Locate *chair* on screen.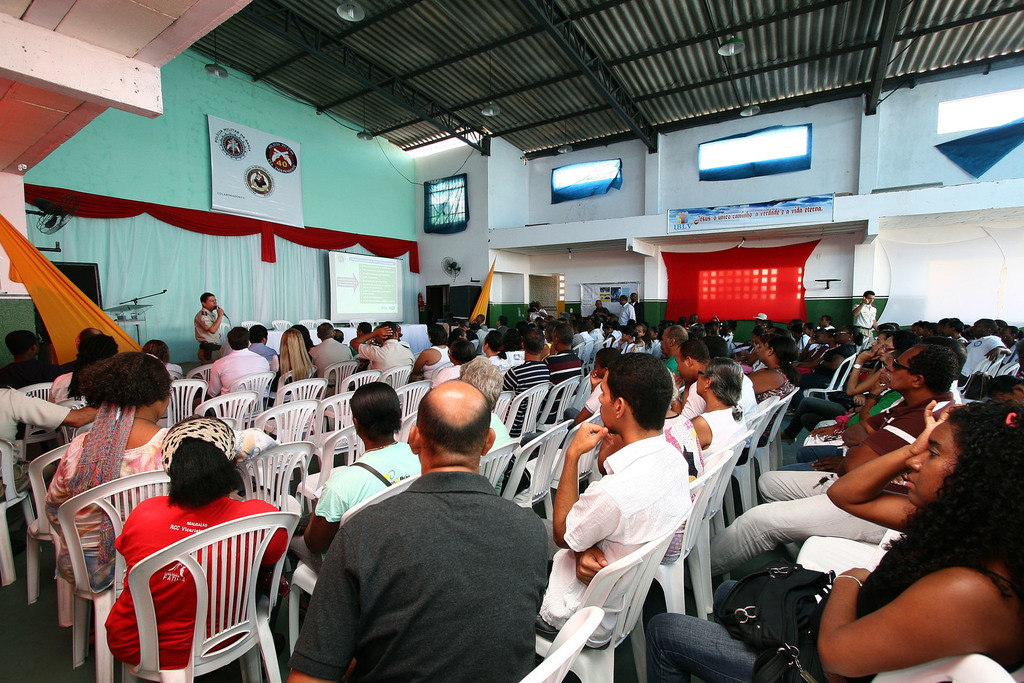
On screen at box(102, 503, 289, 682).
